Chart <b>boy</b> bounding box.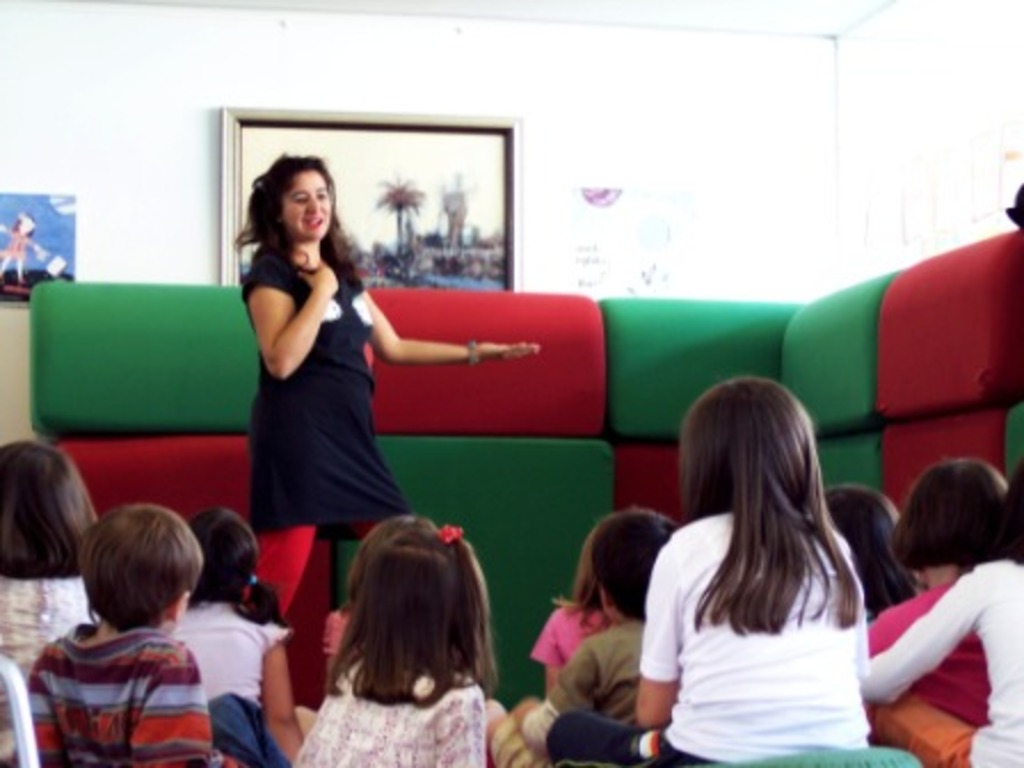
Charted: [left=480, top=507, right=681, bottom=766].
